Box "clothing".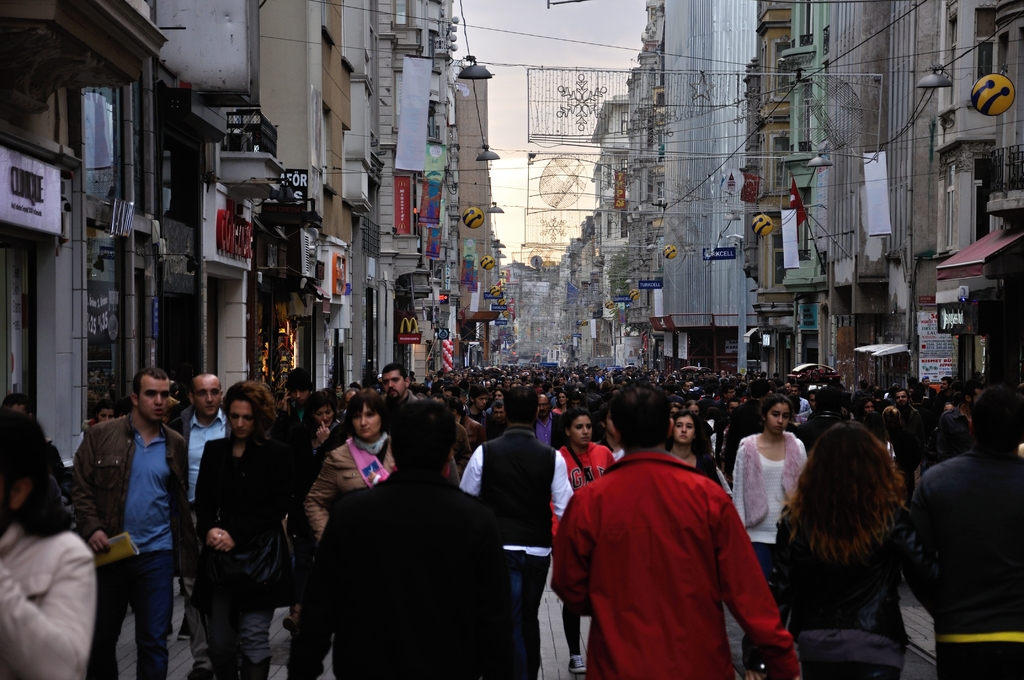
region(541, 442, 808, 679).
